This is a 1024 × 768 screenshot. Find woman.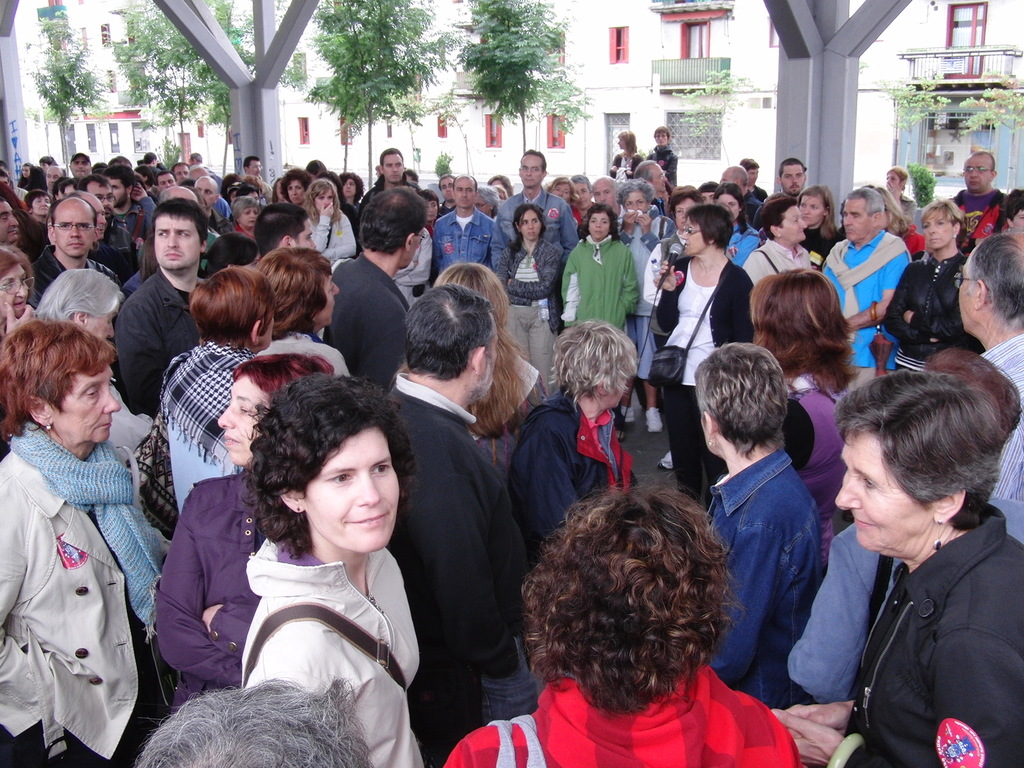
Bounding box: [747,195,818,280].
